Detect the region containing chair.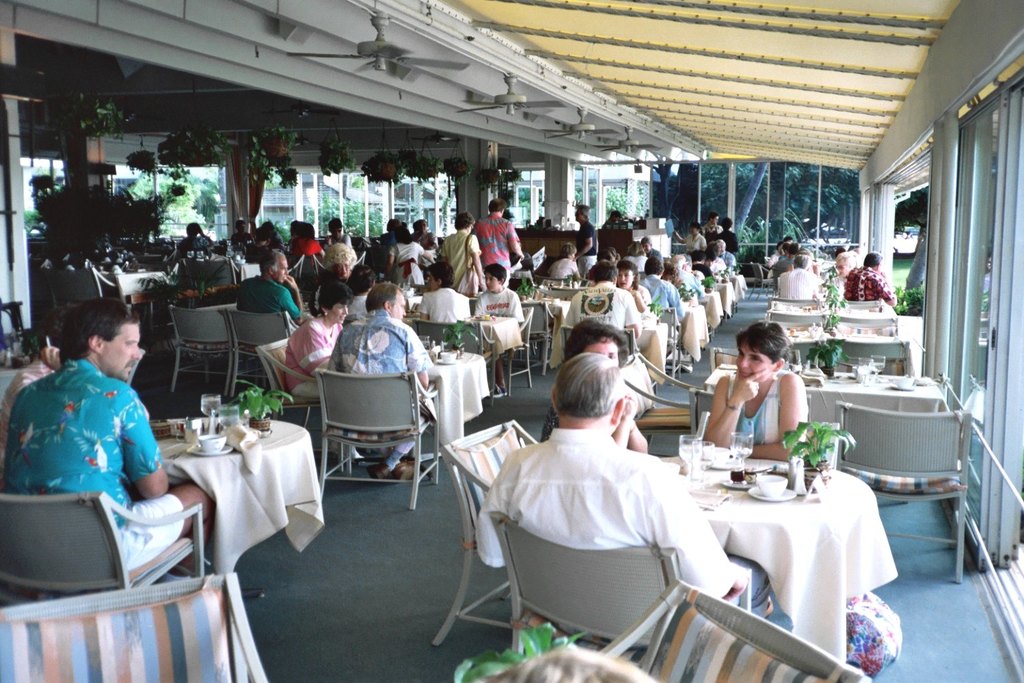
left=0, top=572, right=268, bottom=682.
